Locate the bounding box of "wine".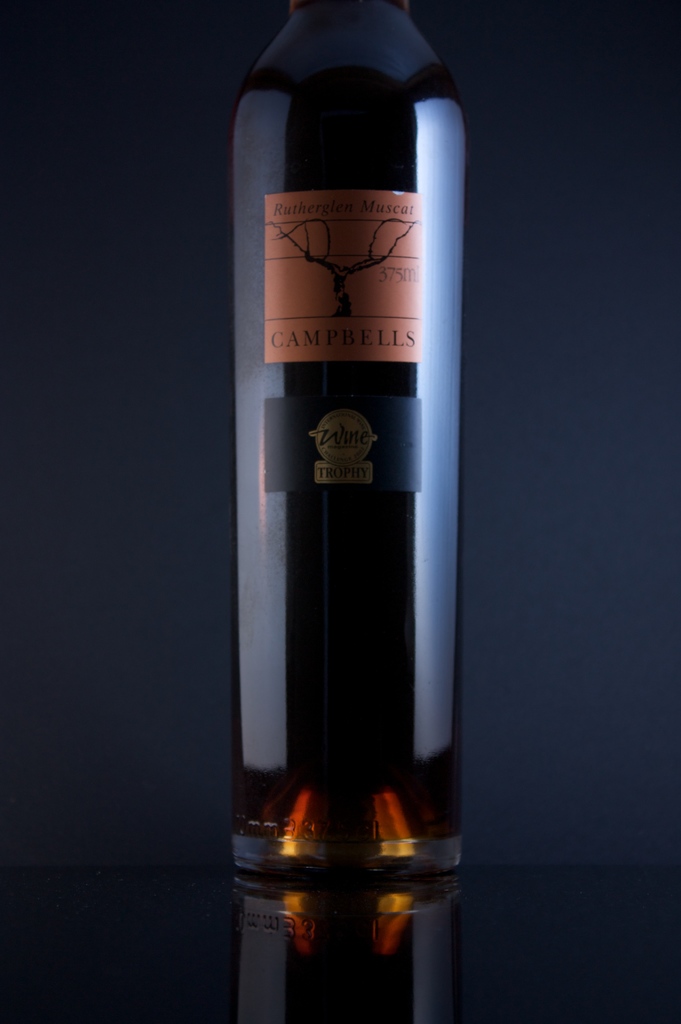
Bounding box: 202:0:470:879.
